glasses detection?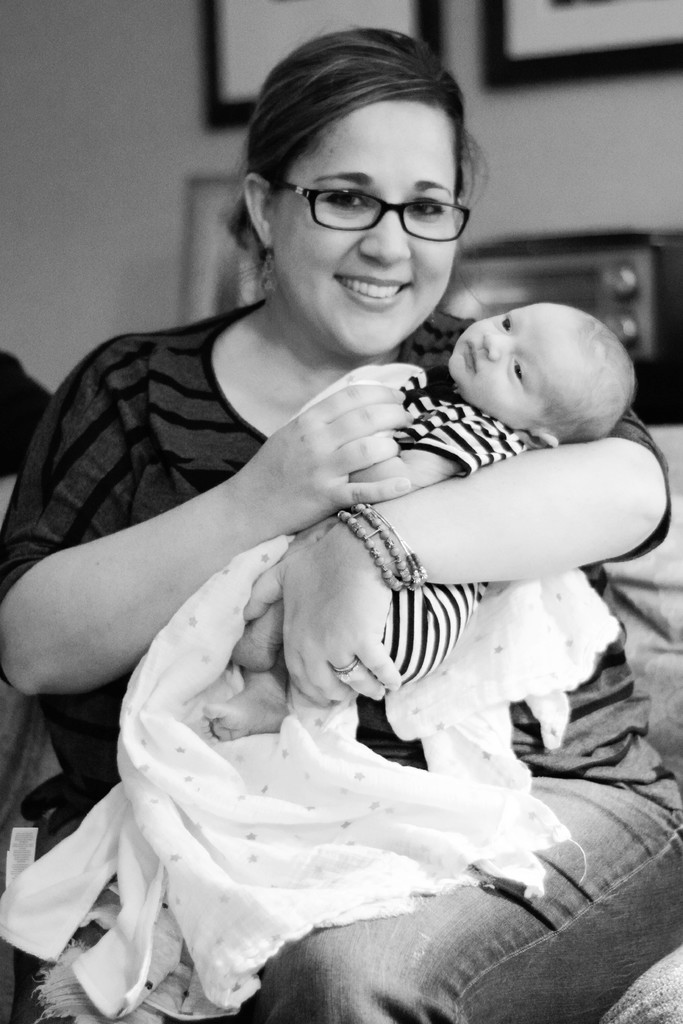
{"left": 279, "top": 183, "right": 473, "bottom": 244}
